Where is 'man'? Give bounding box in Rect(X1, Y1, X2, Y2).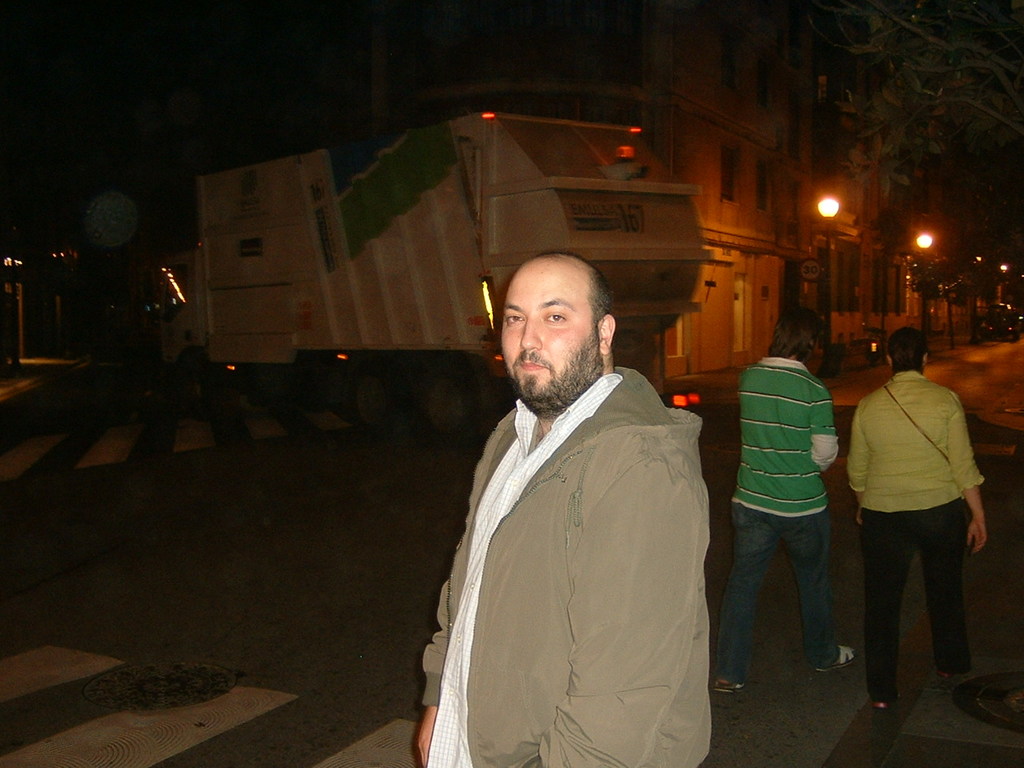
Rect(722, 310, 859, 688).
